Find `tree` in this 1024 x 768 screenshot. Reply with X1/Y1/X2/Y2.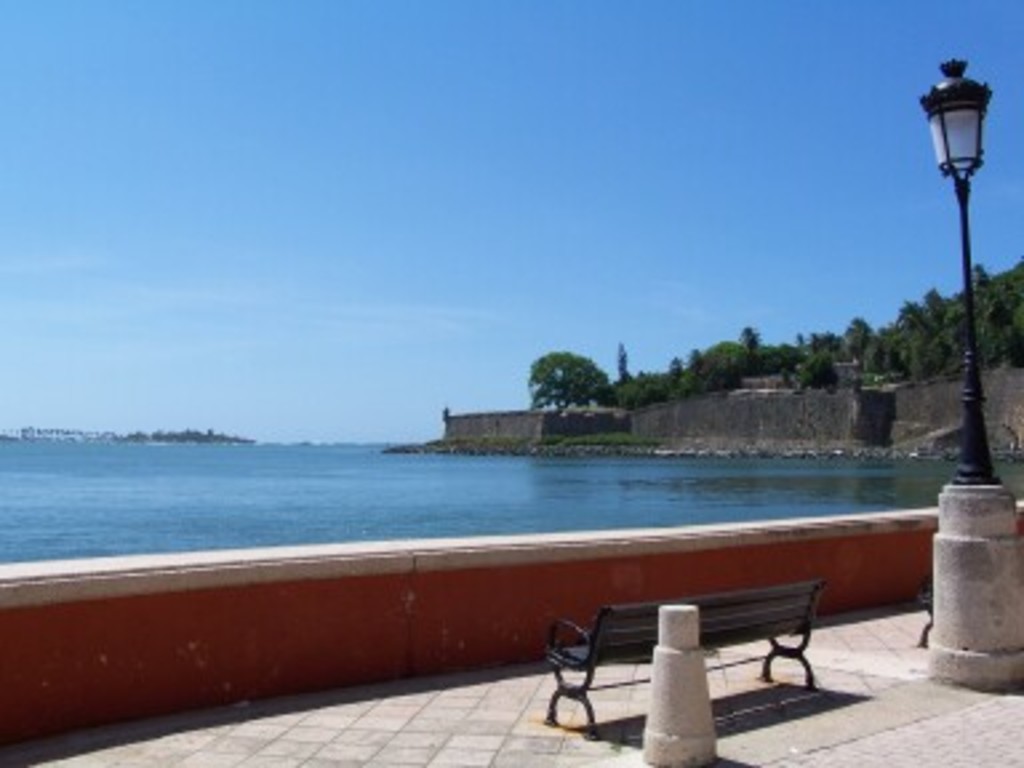
525/349/605/411.
